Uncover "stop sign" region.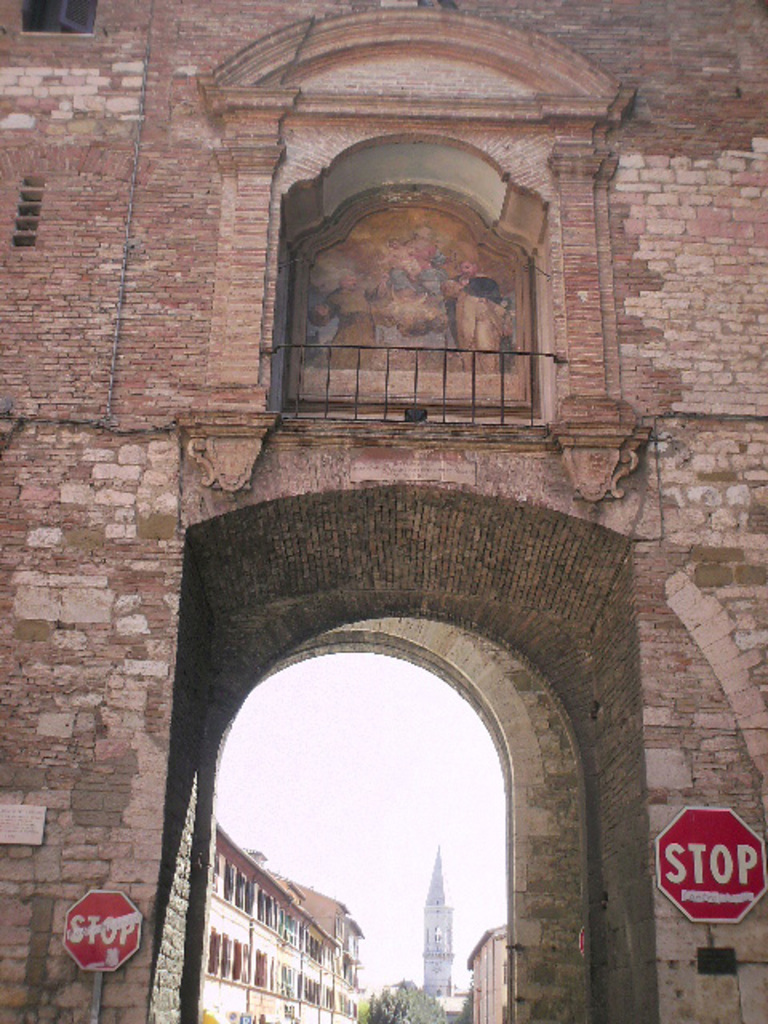
Uncovered: crop(59, 888, 142, 976).
